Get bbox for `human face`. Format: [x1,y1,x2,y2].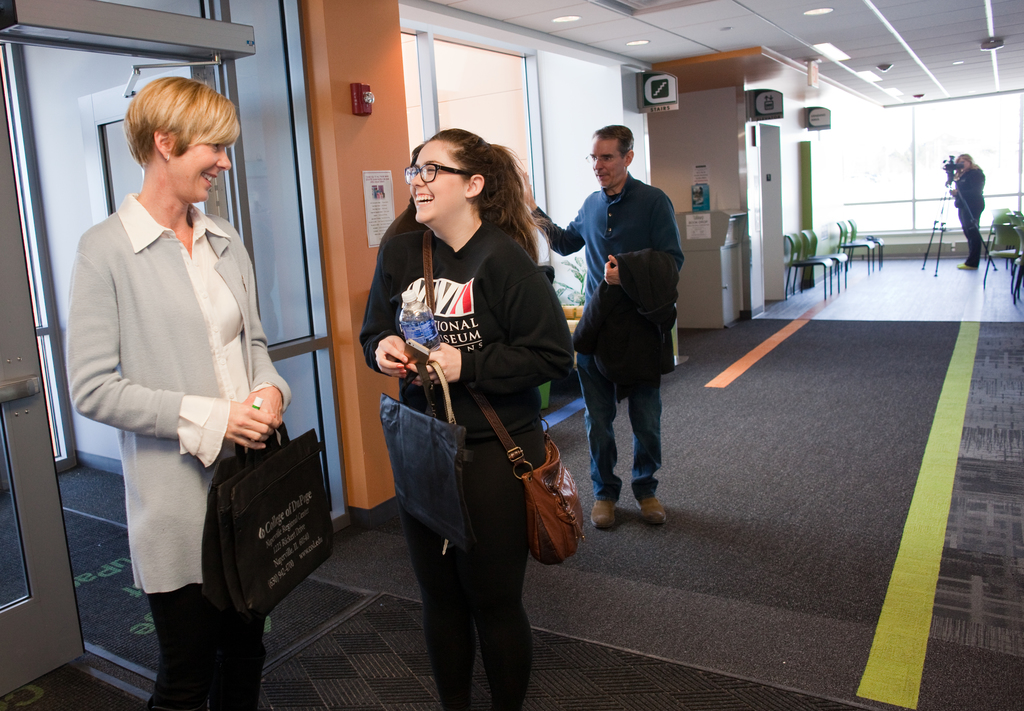
[409,138,461,221].
